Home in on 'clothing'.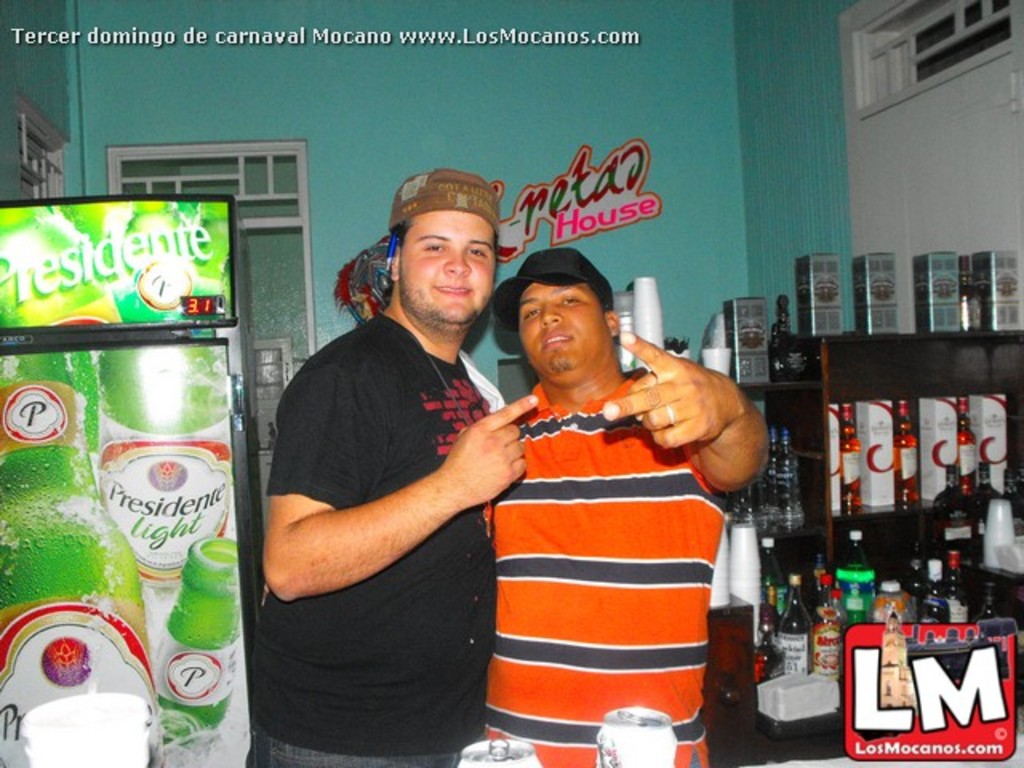
Homed in at (251, 304, 501, 742).
